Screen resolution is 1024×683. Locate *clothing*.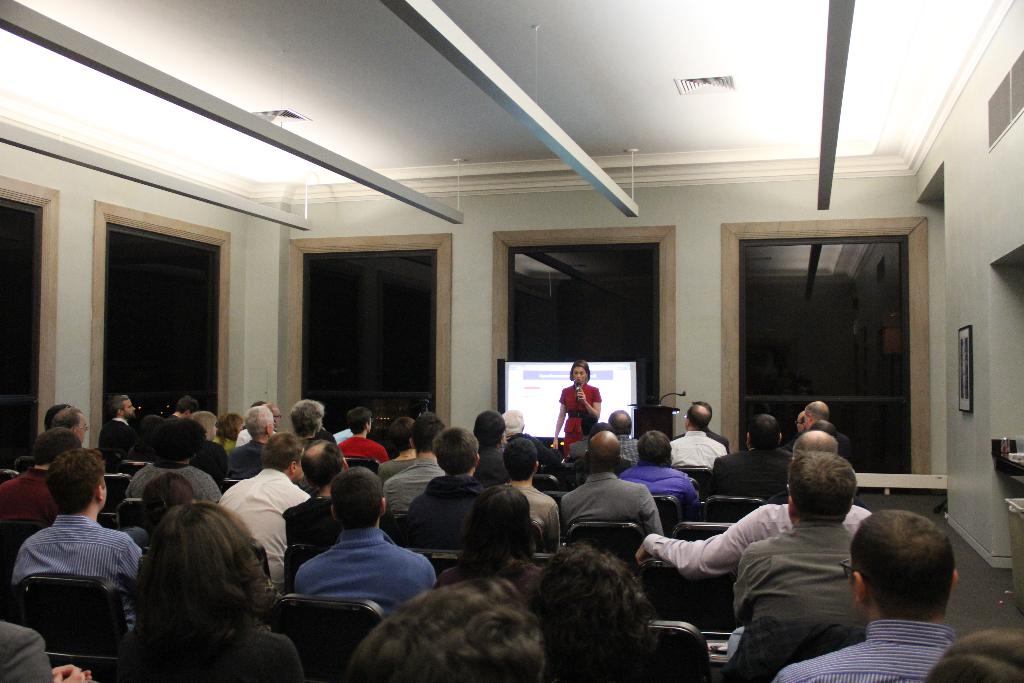
detection(566, 434, 581, 468).
